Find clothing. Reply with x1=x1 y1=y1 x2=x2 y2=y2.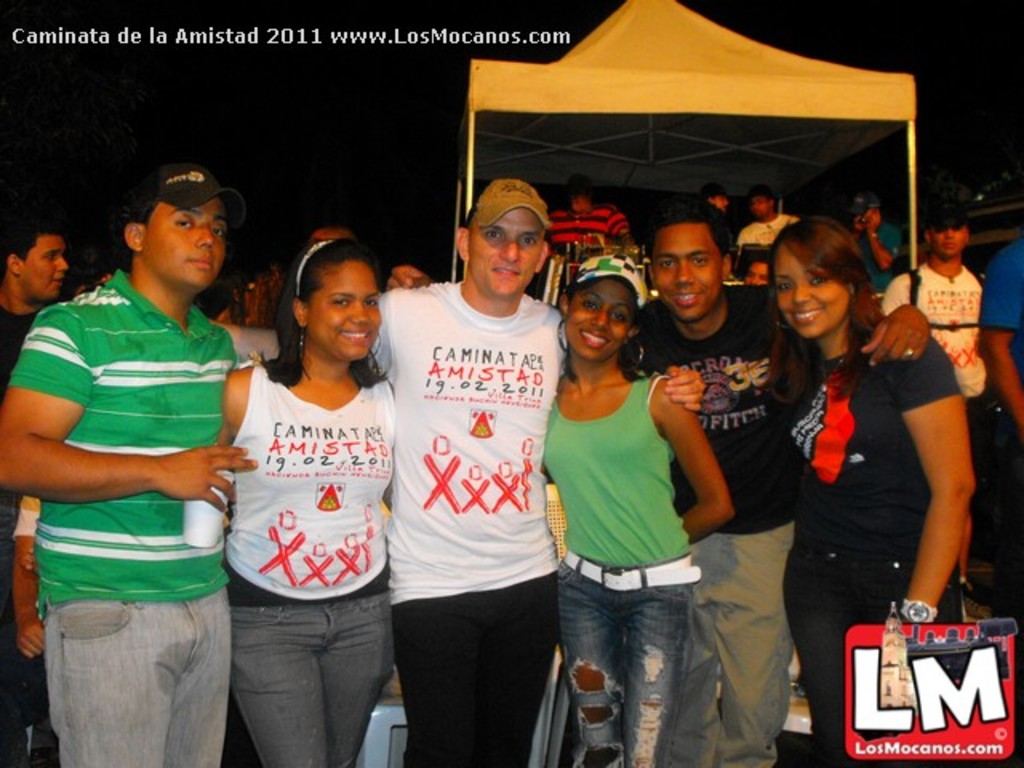
x1=744 y1=206 x2=811 y2=270.
